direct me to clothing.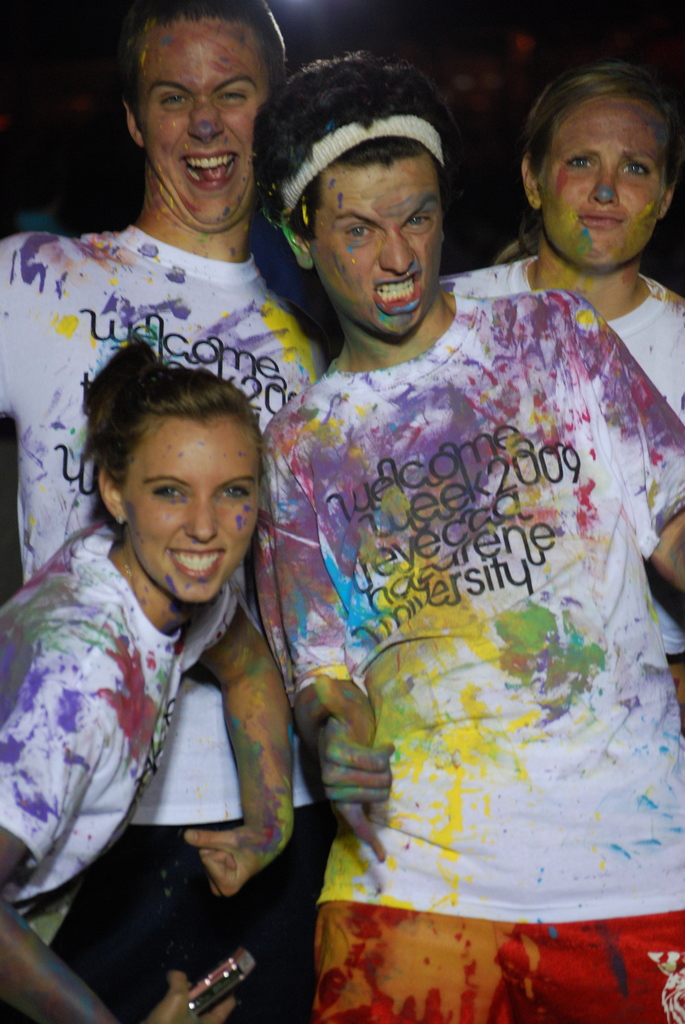
Direction: bbox=[437, 255, 684, 734].
